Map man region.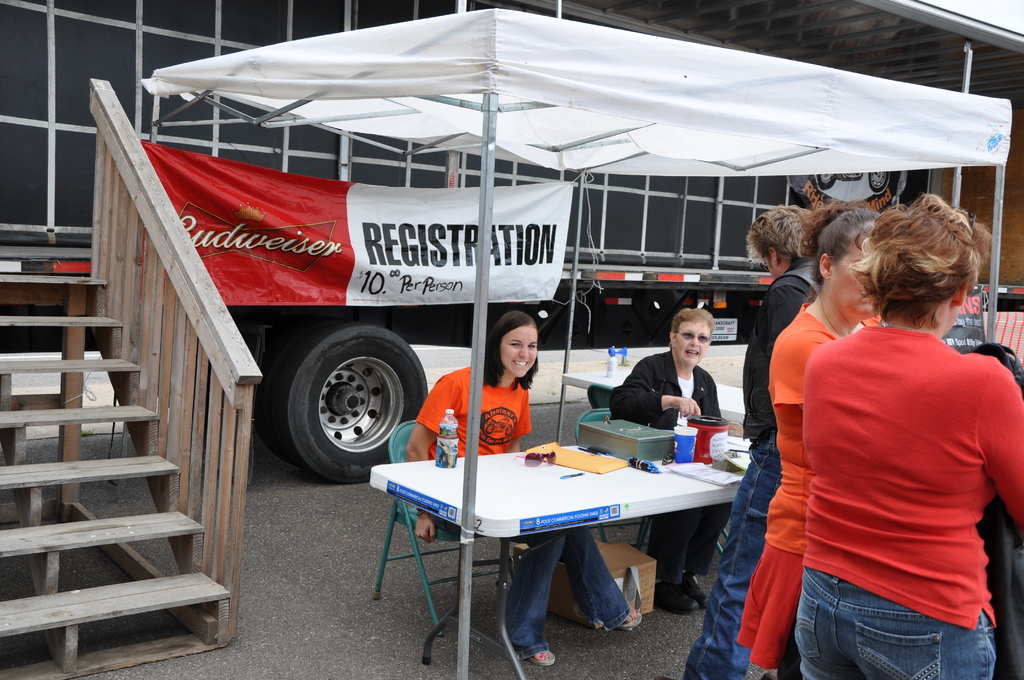
Mapped to 656:203:819:679.
